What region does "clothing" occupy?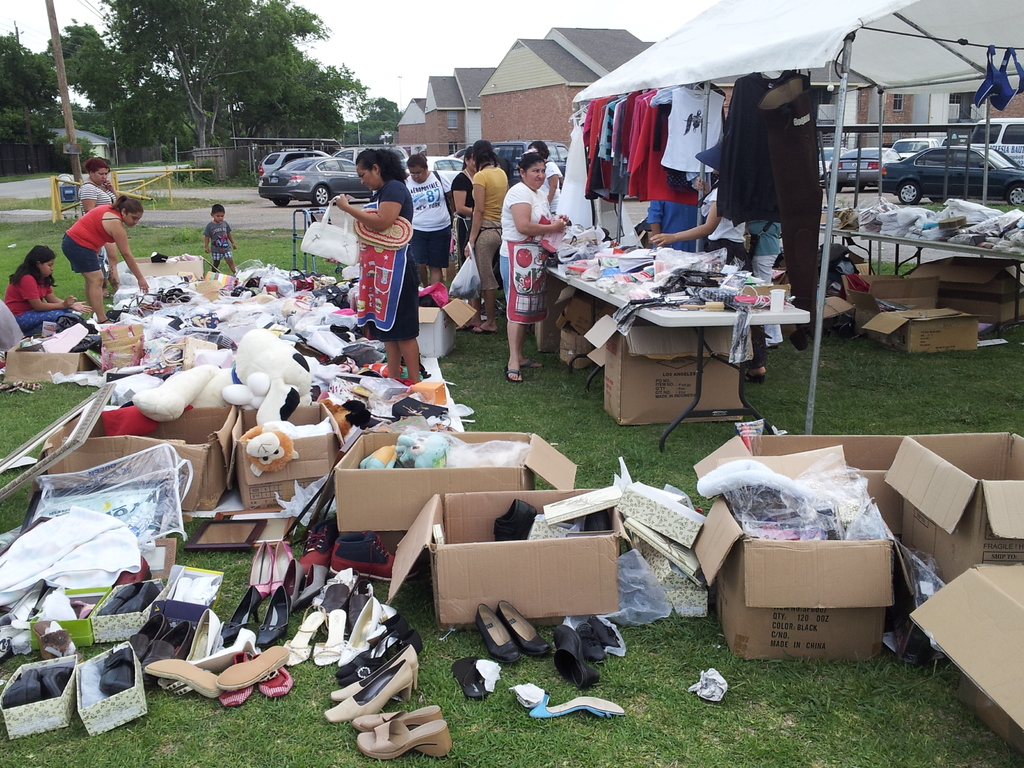
x1=205 y1=220 x2=229 y2=260.
